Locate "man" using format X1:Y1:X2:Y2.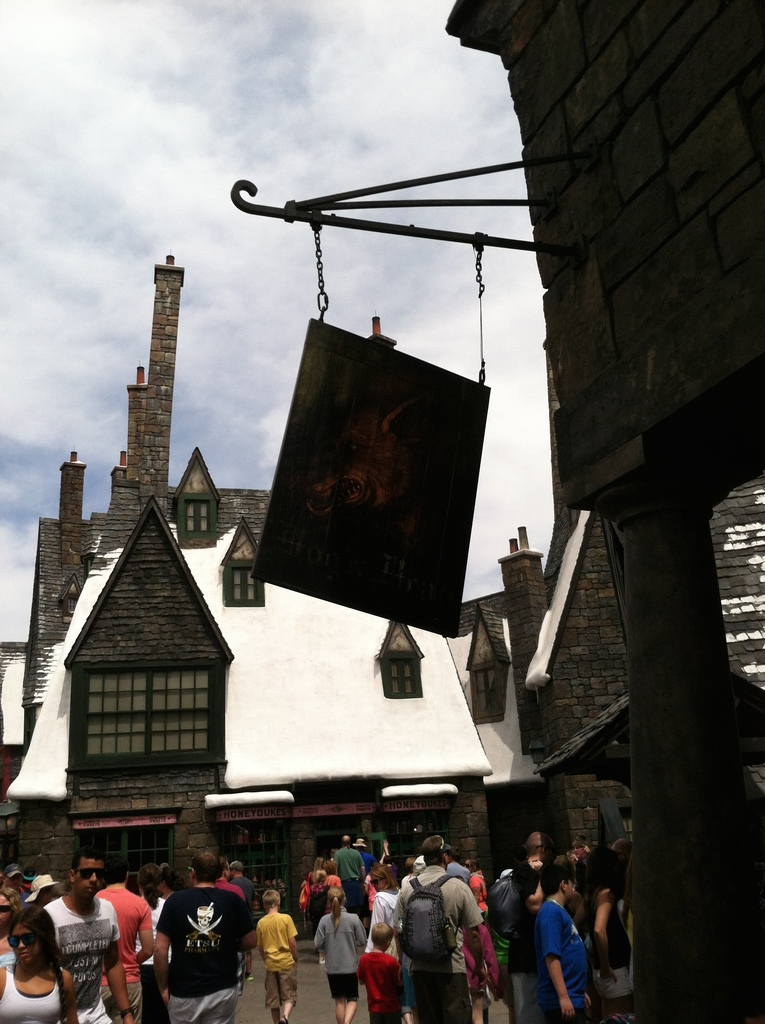
386:833:487:1023.
